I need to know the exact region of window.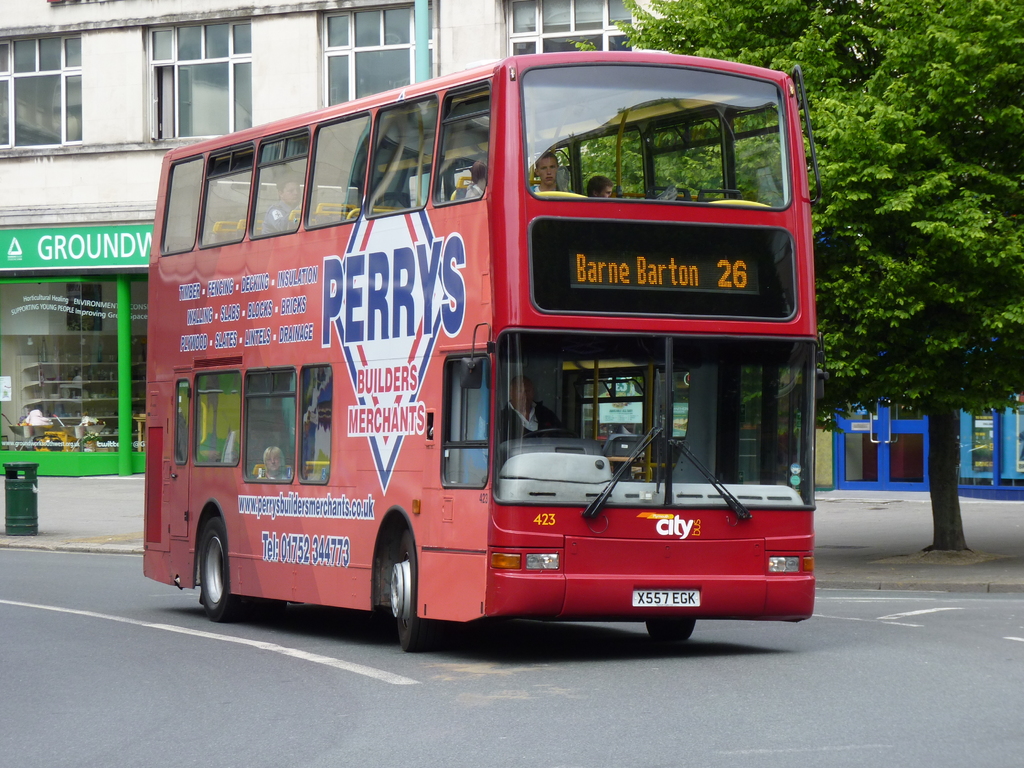
Region: [x1=10, y1=38, x2=81, y2=131].
